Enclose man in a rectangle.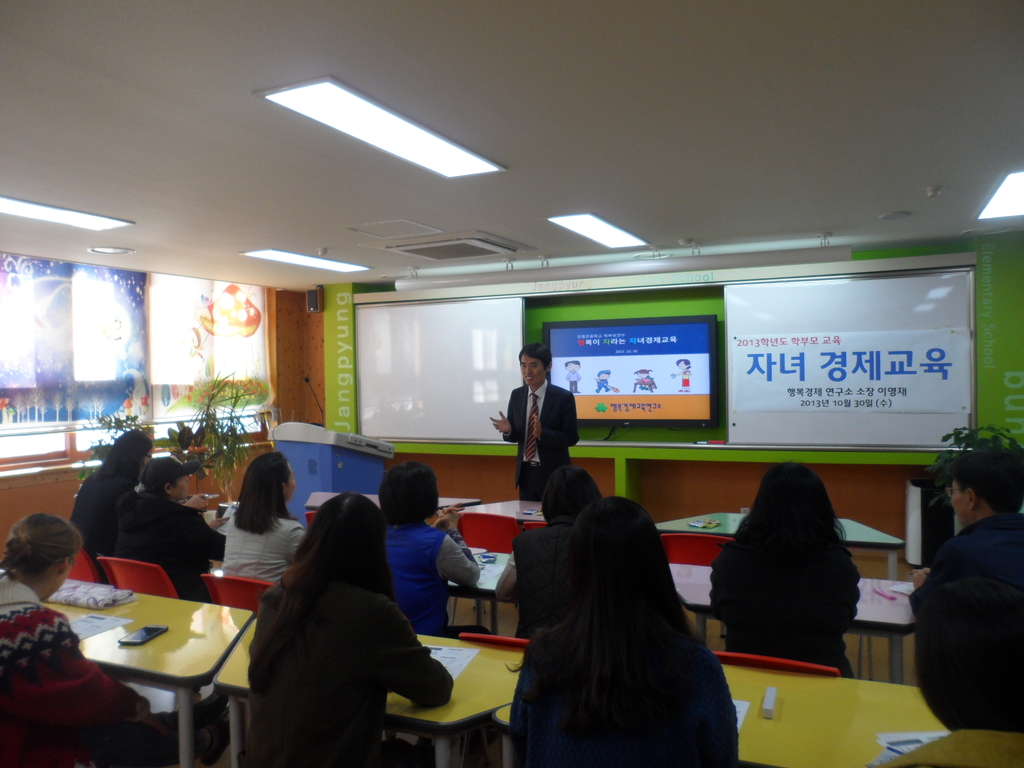
detection(561, 359, 582, 392).
